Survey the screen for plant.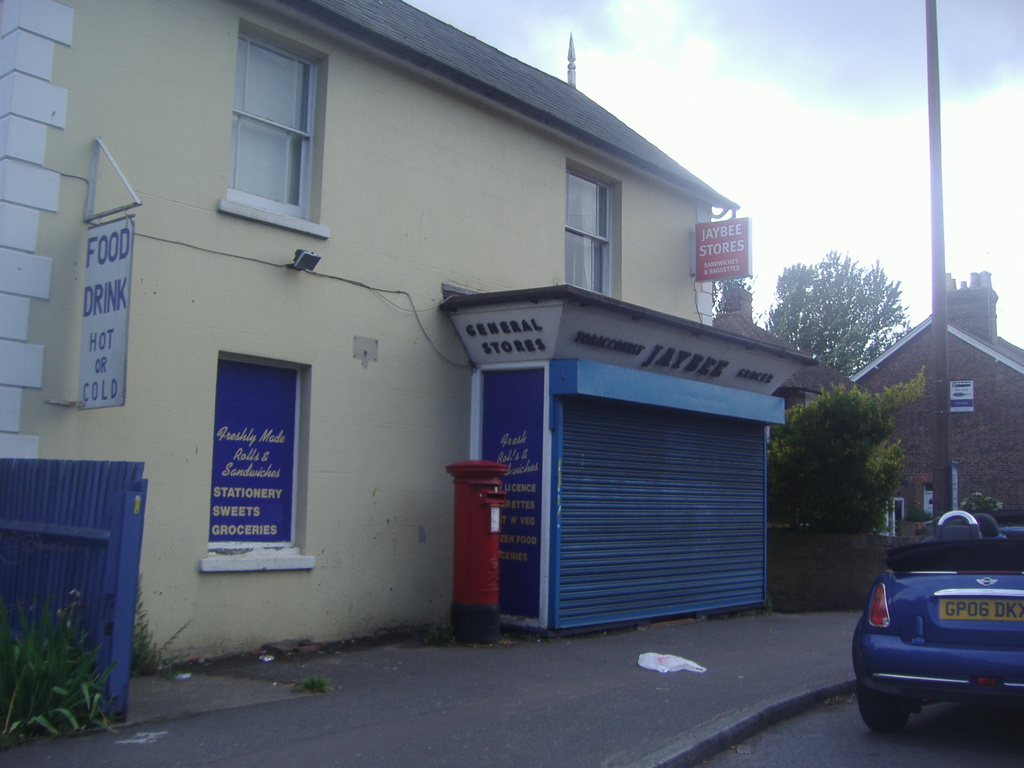
Survey found: box=[871, 362, 953, 433].
